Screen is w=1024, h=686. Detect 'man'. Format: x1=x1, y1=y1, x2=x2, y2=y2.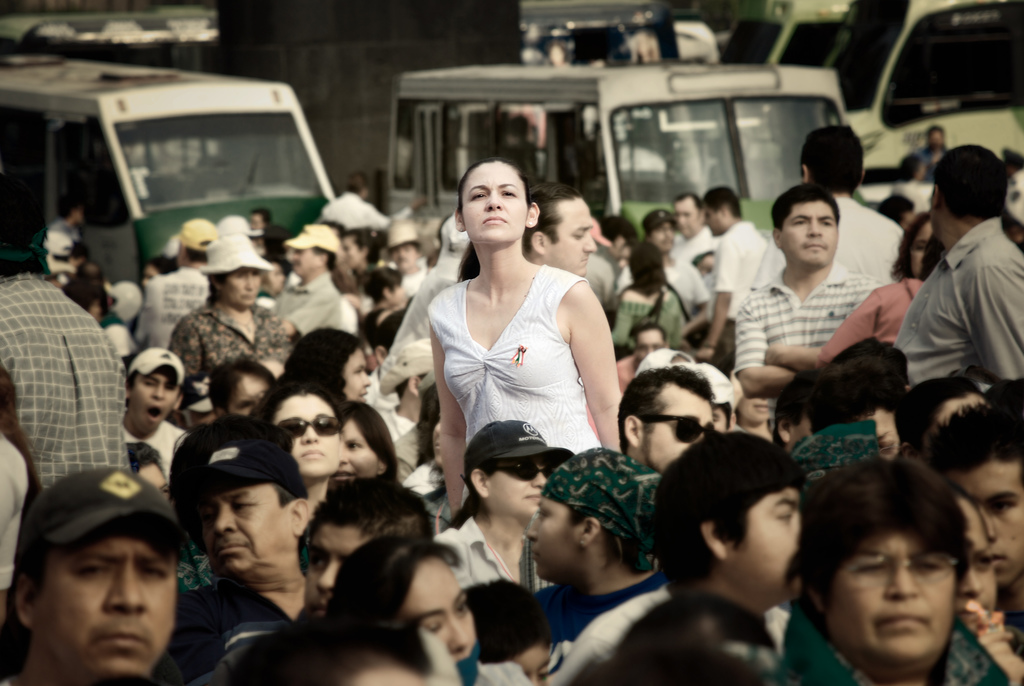
x1=737, y1=120, x2=911, y2=307.
